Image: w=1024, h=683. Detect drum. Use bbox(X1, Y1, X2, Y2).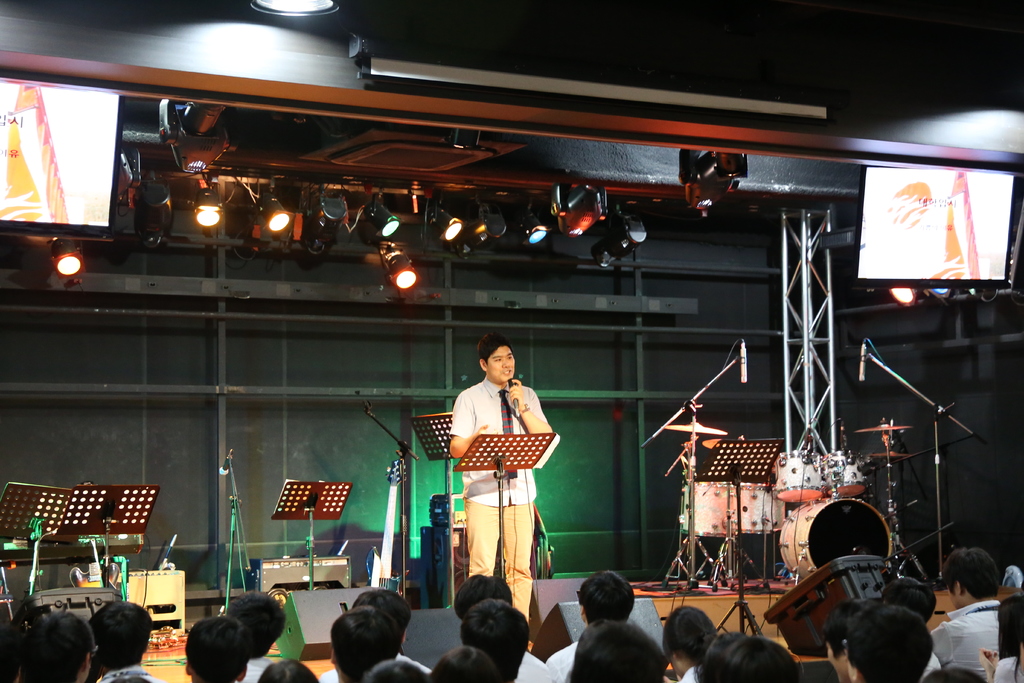
bbox(735, 473, 798, 544).
